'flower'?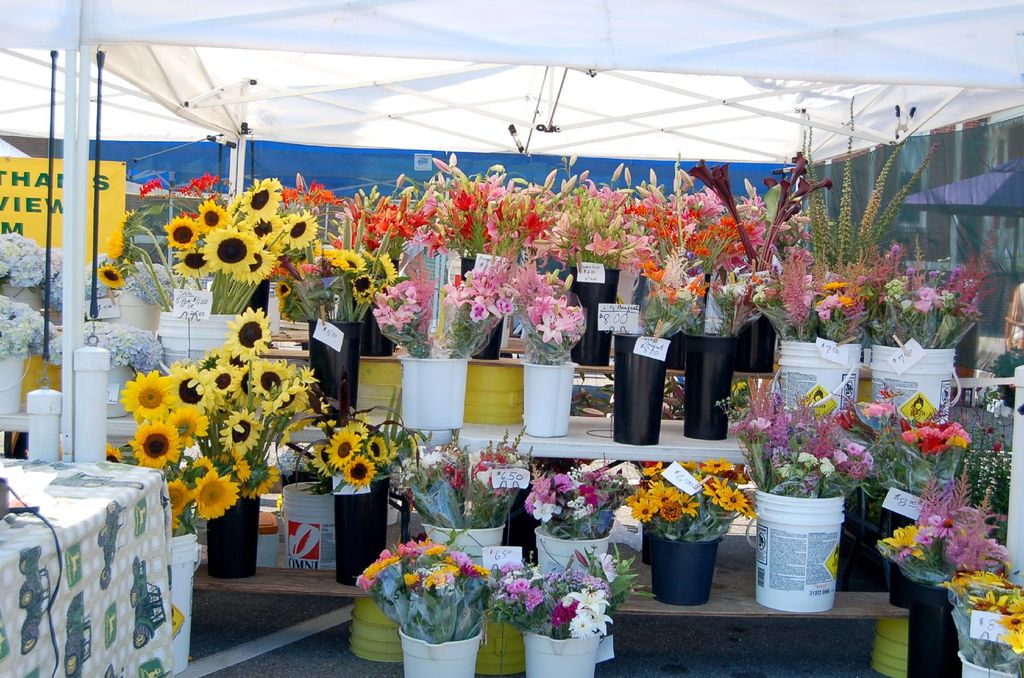
box=[105, 226, 129, 260]
